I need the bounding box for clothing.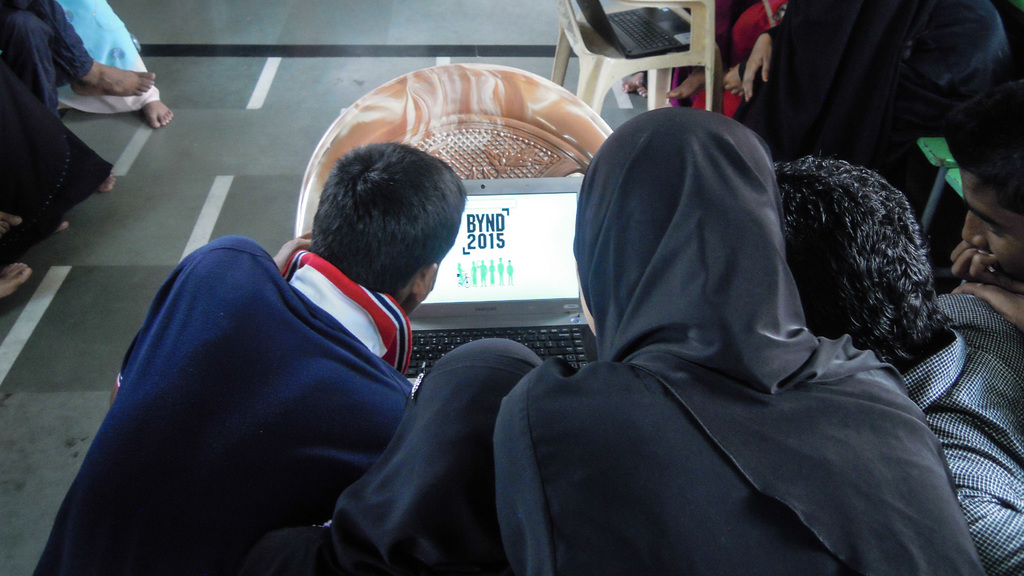
Here it is: (896,292,1023,575).
